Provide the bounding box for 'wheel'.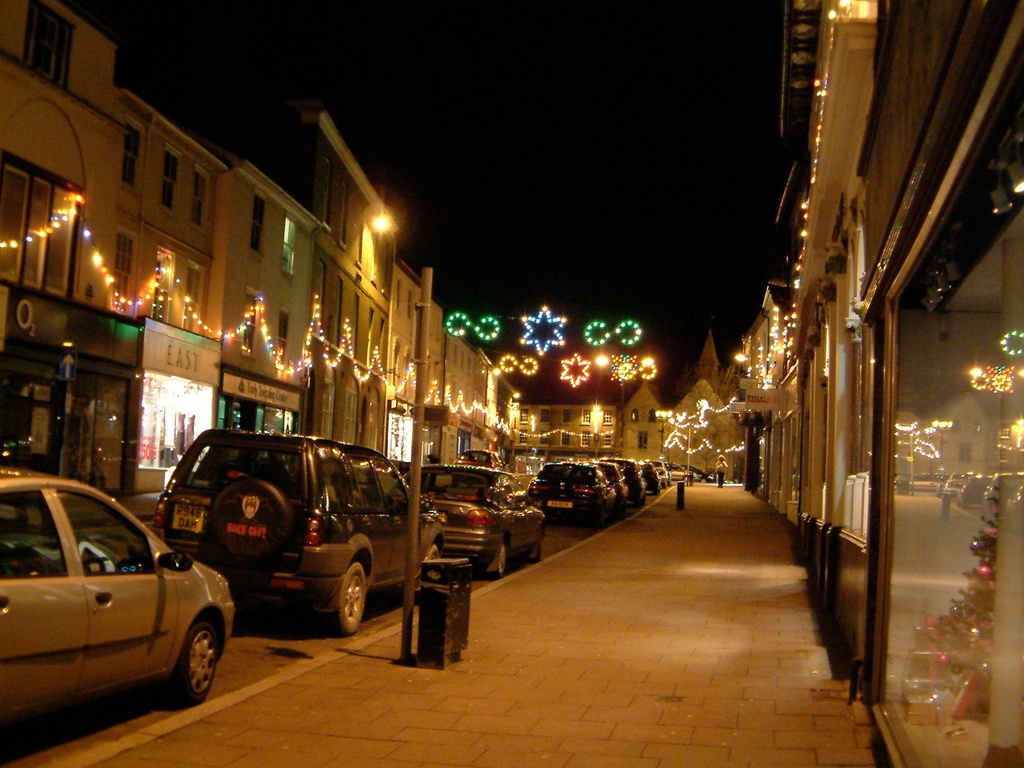
crop(492, 544, 506, 581).
